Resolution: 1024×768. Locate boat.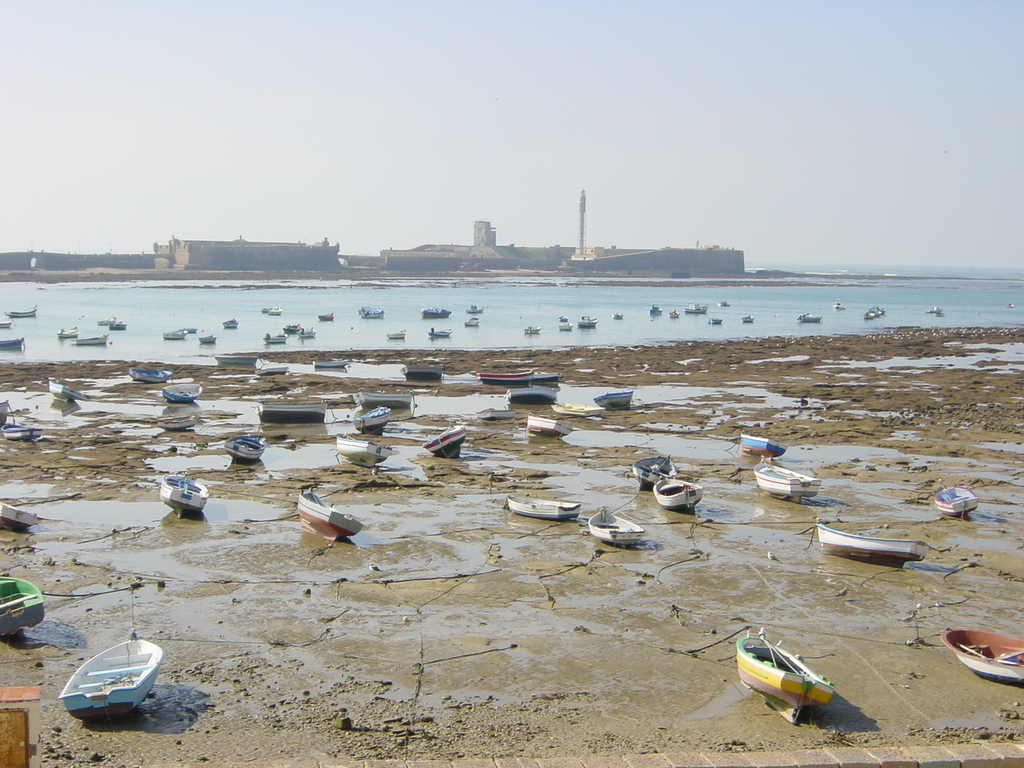
region(832, 298, 845, 308).
